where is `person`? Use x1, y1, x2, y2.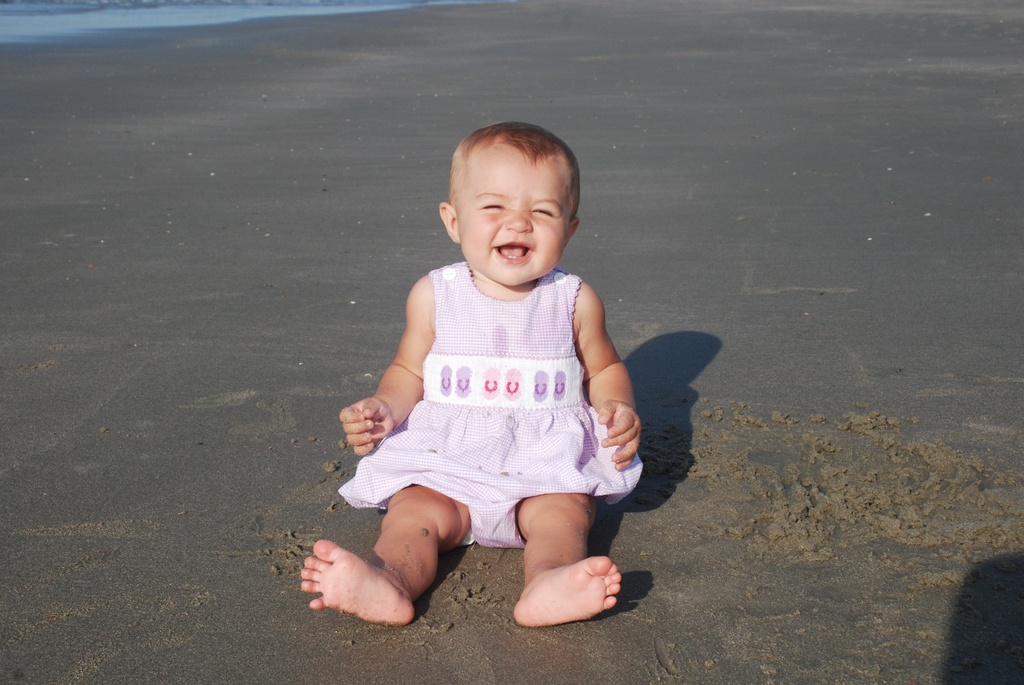
303, 122, 646, 626.
